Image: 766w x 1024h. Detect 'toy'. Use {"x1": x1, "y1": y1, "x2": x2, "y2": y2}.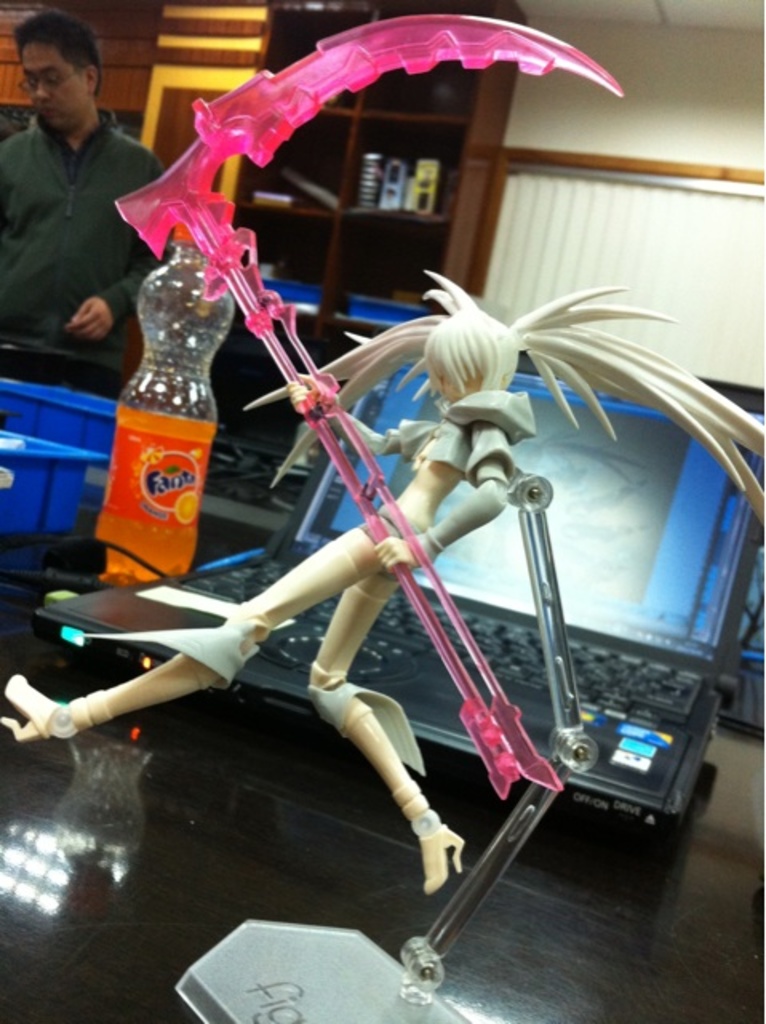
{"x1": 112, "y1": 11, "x2": 628, "y2": 800}.
